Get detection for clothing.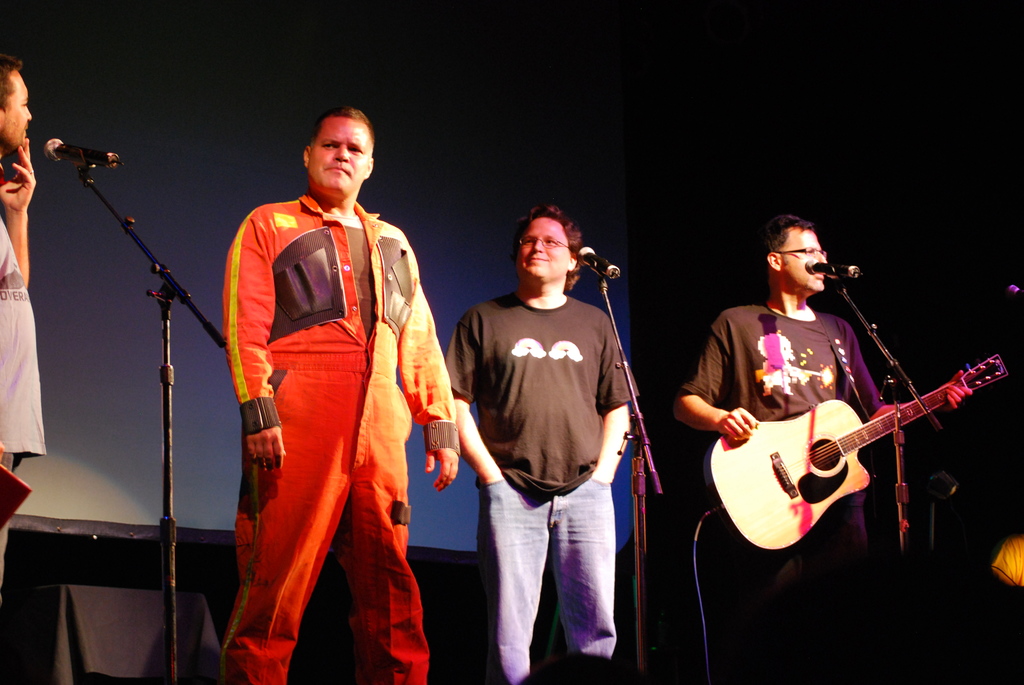
Detection: 682:300:884:684.
